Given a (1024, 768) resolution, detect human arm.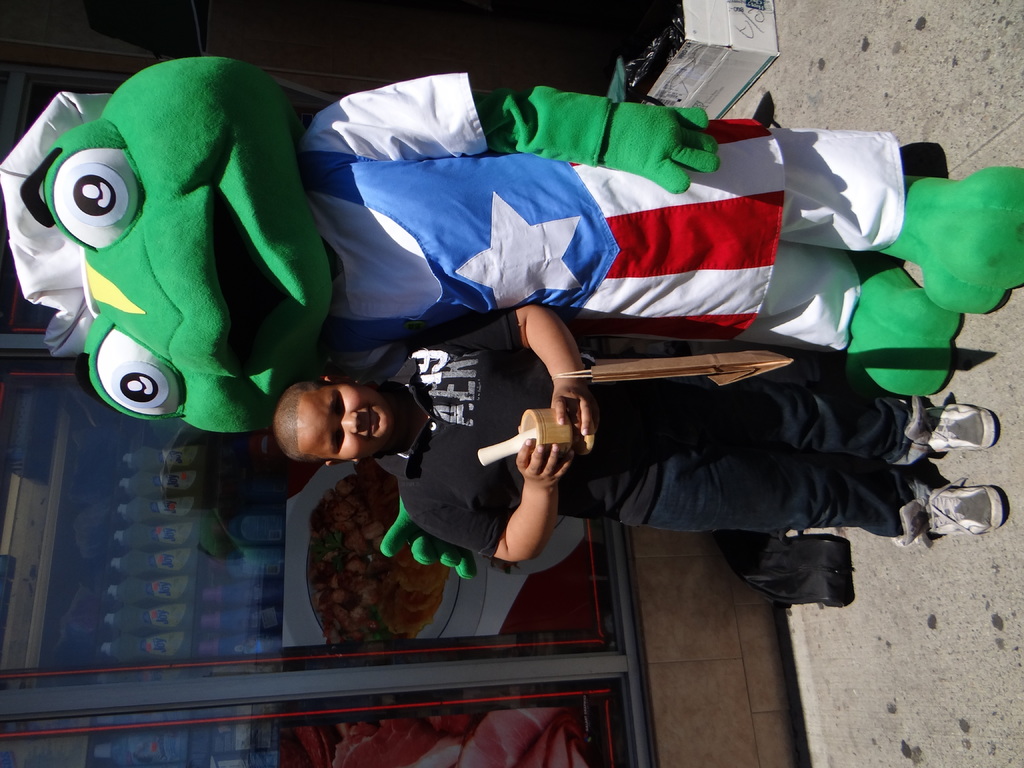
(left=467, top=377, right=584, bottom=588).
